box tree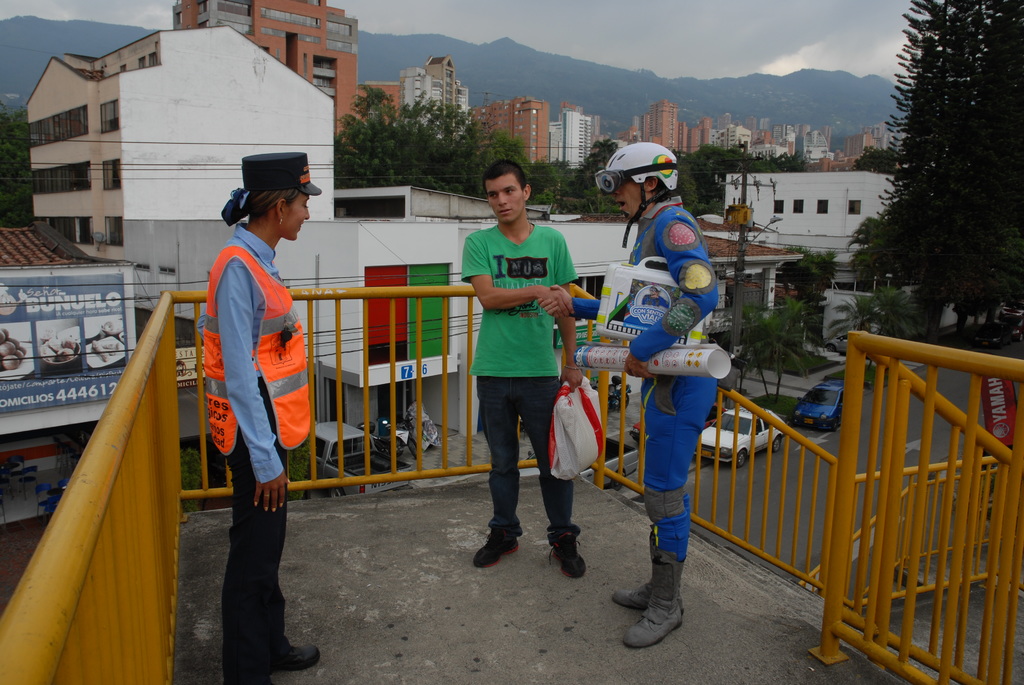
728:292:808:416
